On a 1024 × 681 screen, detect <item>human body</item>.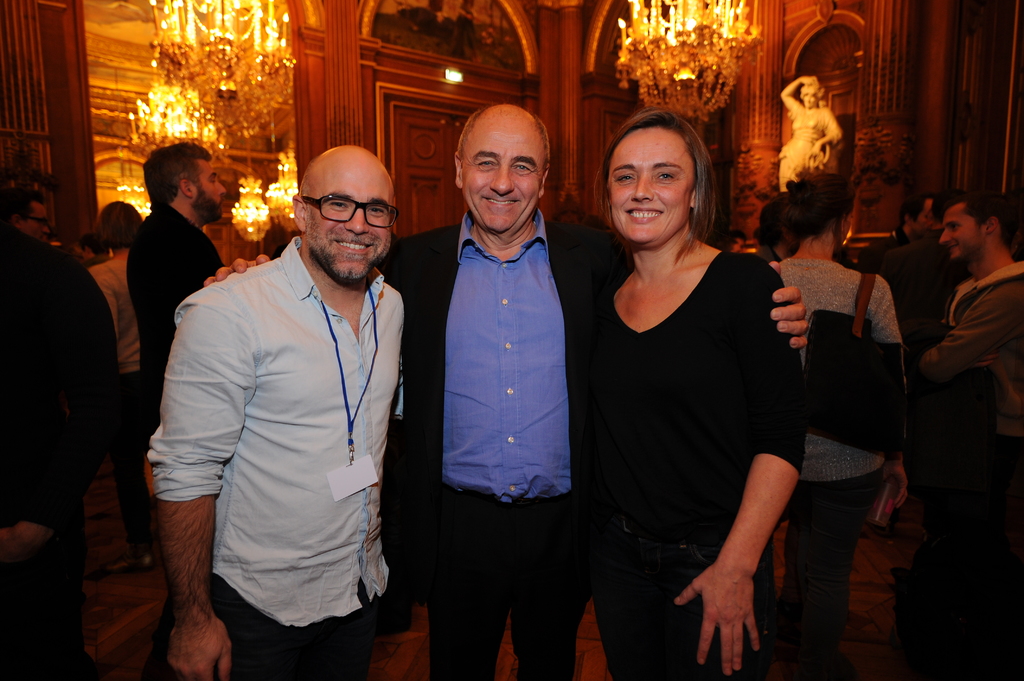
{"left": 758, "top": 172, "right": 927, "bottom": 680}.
